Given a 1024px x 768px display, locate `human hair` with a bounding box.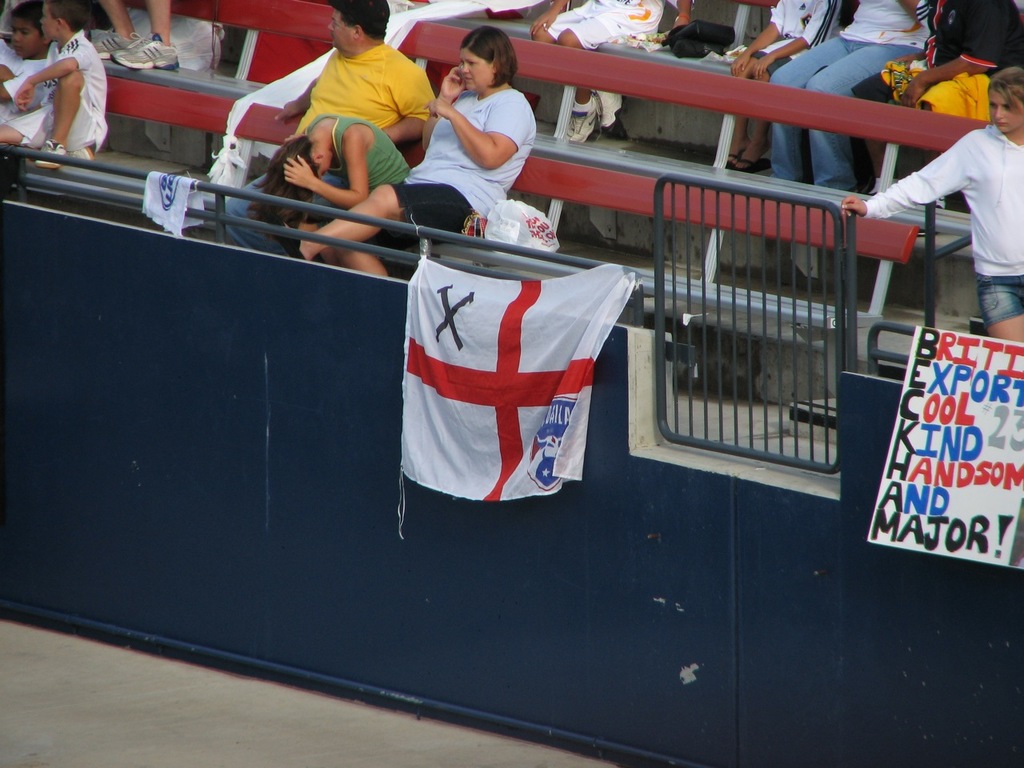
Located: (left=983, top=63, right=1023, bottom=122).
